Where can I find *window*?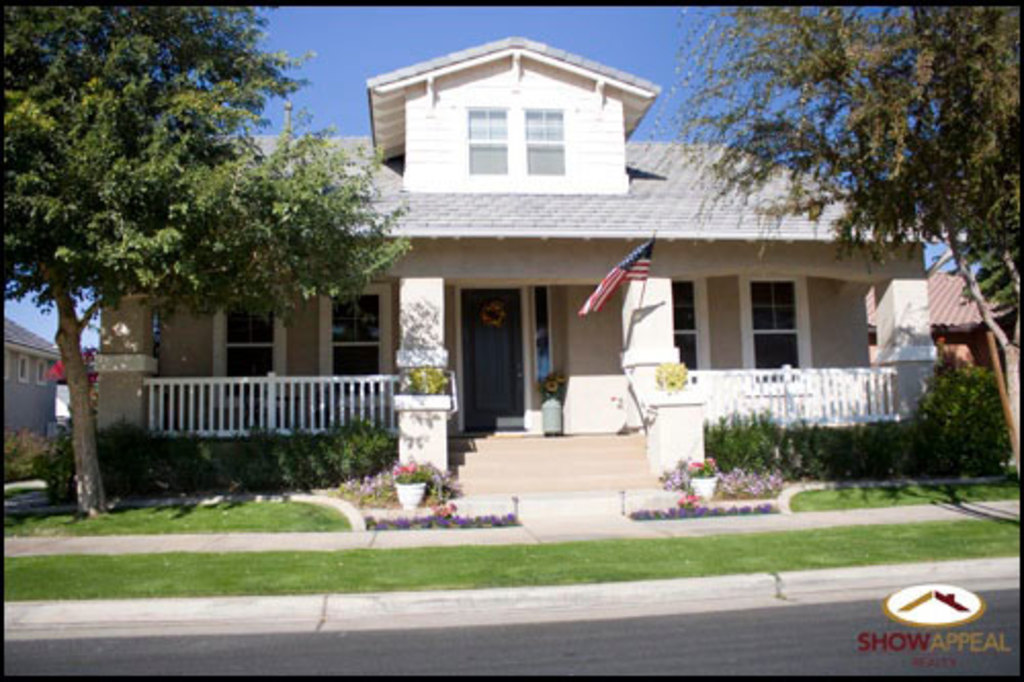
You can find it at 758 262 813 379.
